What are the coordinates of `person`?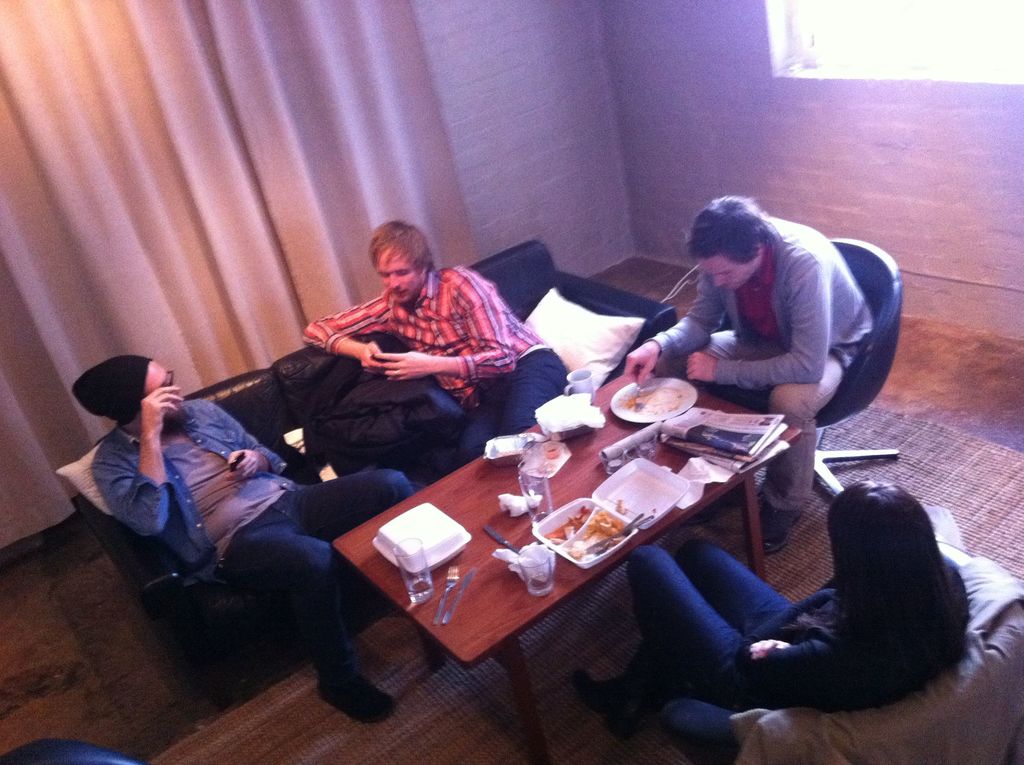
crop(298, 226, 572, 459).
